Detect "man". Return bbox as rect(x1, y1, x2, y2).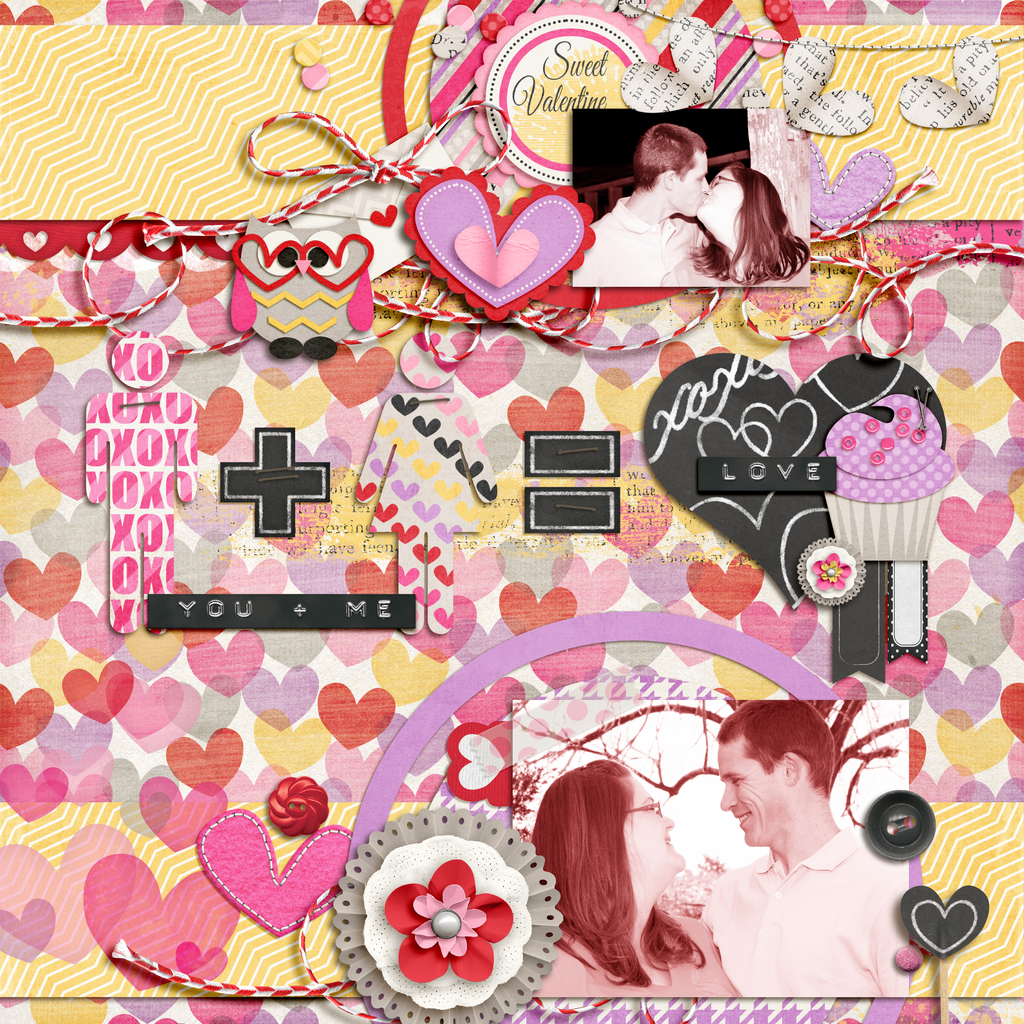
rect(564, 125, 708, 284).
